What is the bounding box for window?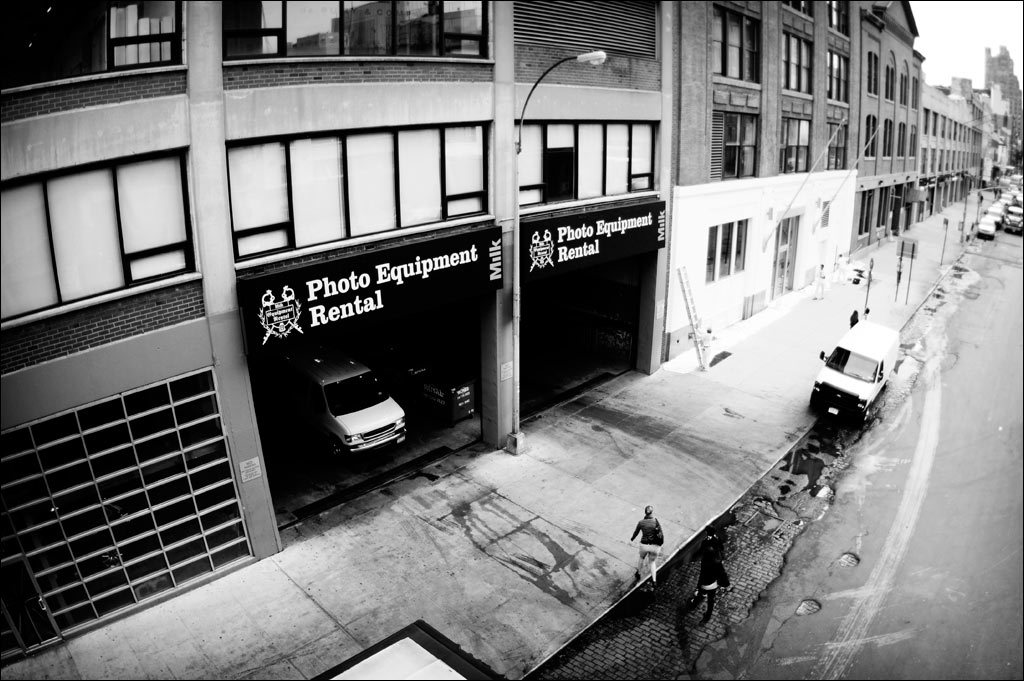
<box>0,0,189,94</box>.
